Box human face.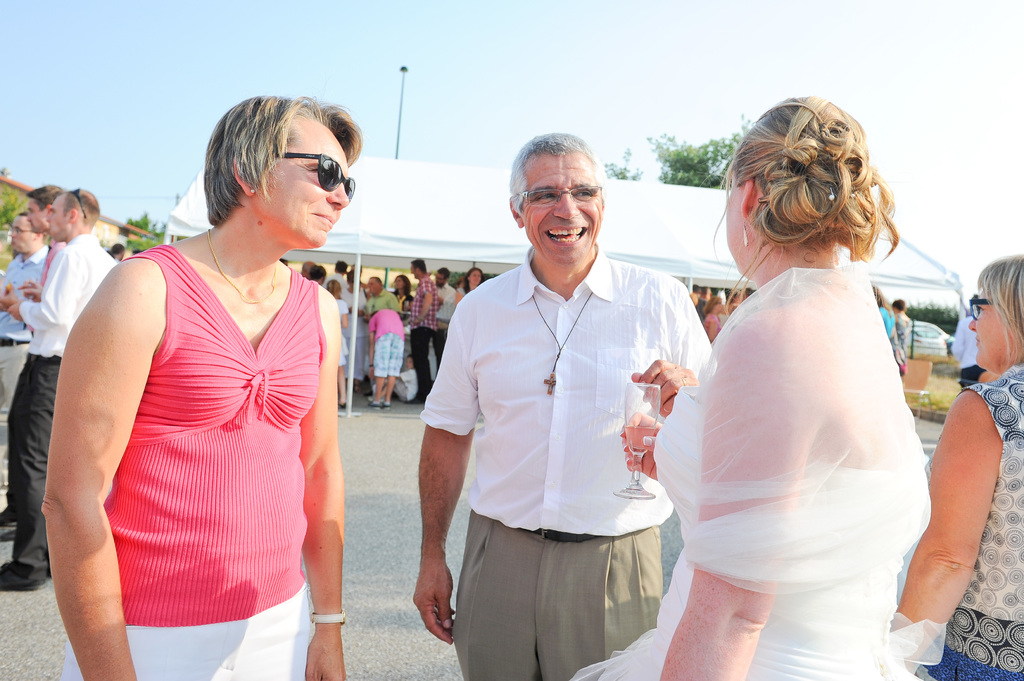
BBox(723, 182, 745, 276).
